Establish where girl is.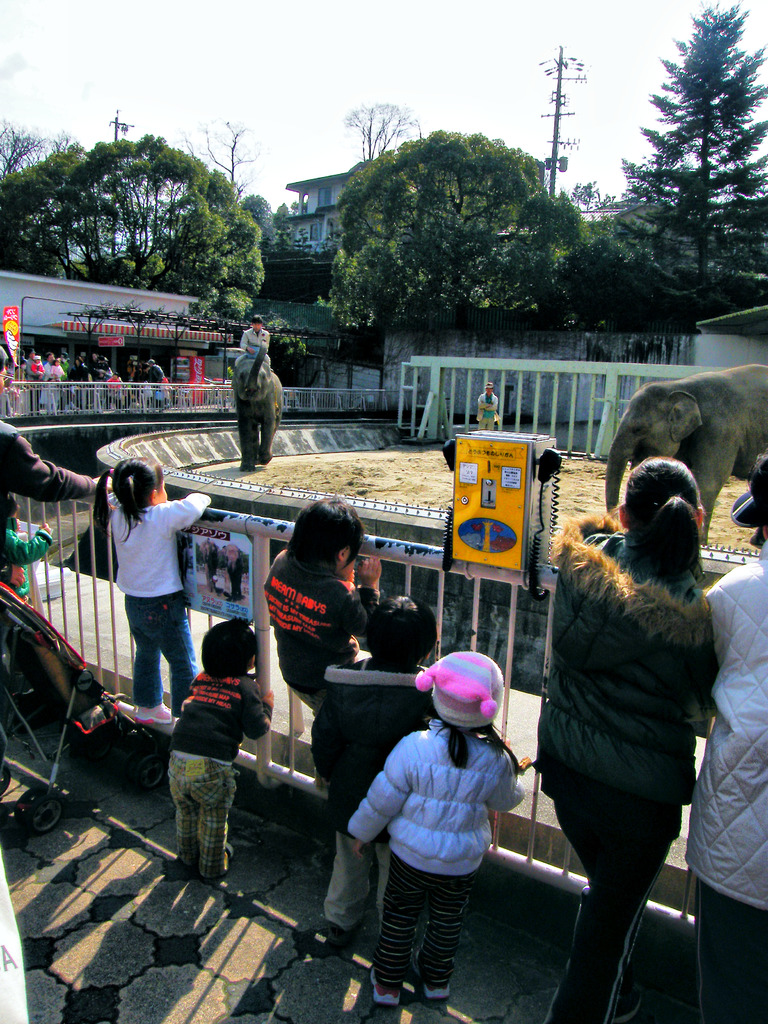
Established at select_region(37, 376, 55, 410).
